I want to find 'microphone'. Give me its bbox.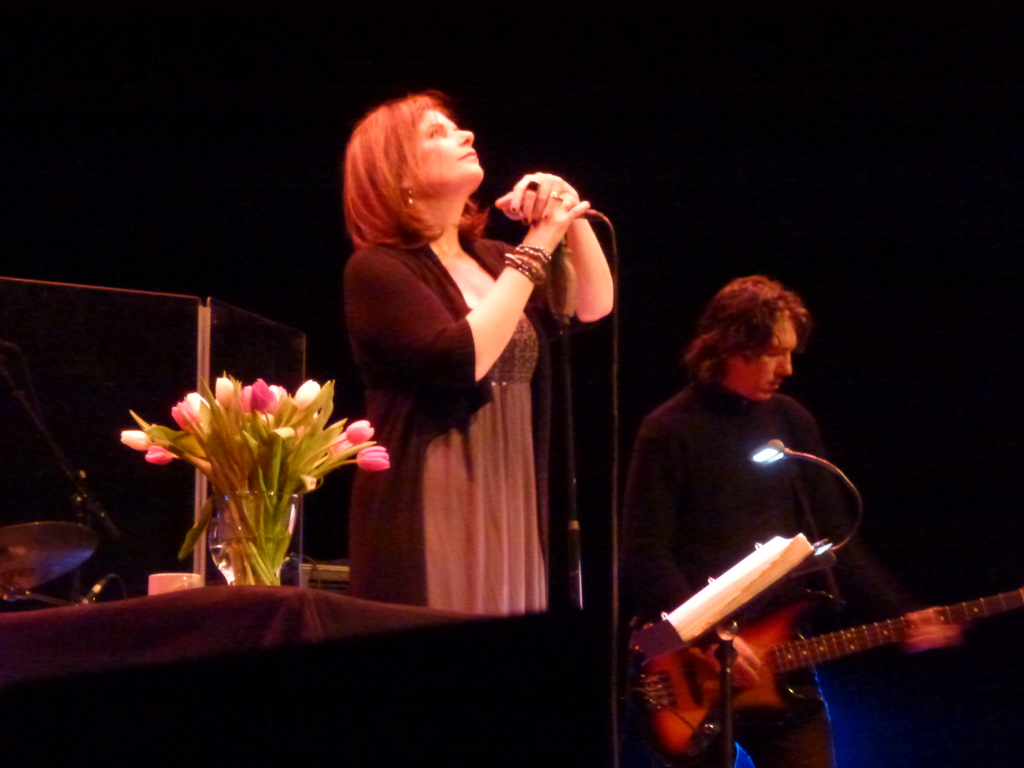
<bbox>499, 189, 584, 220</bbox>.
